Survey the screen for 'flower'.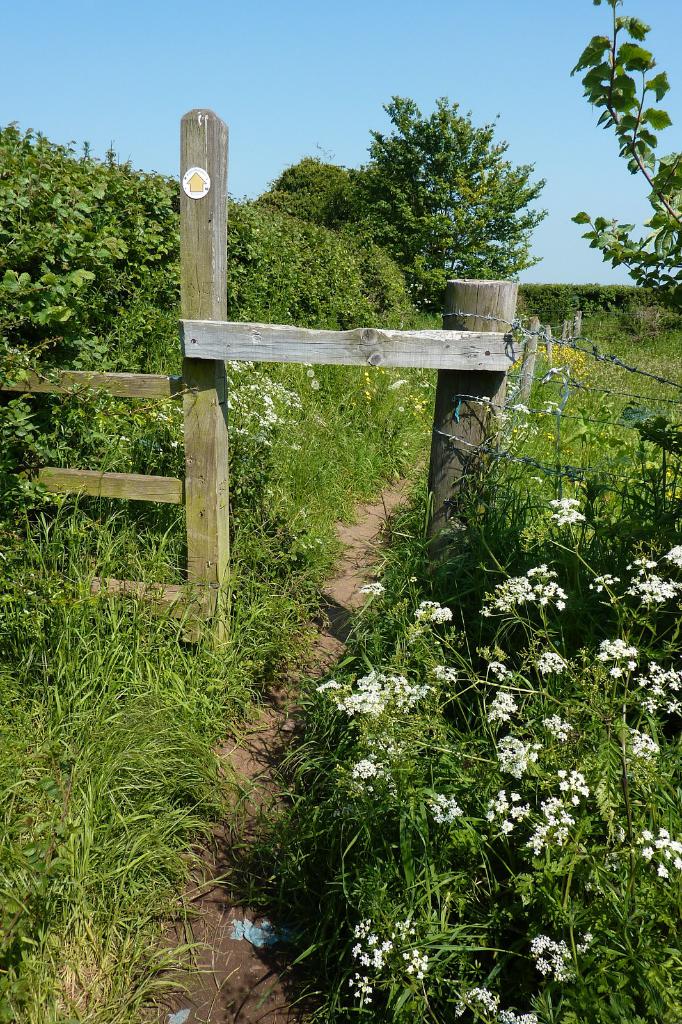
Survey found: 406, 601, 457, 632.
